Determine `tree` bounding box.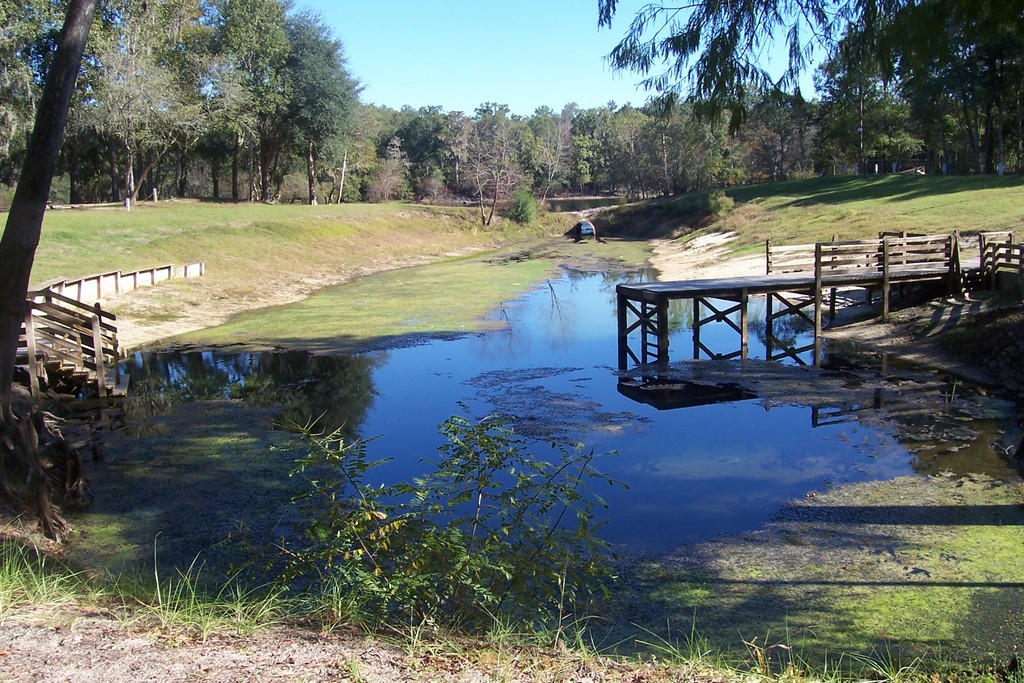
Determined: <box>0,0,102,433</box>.
